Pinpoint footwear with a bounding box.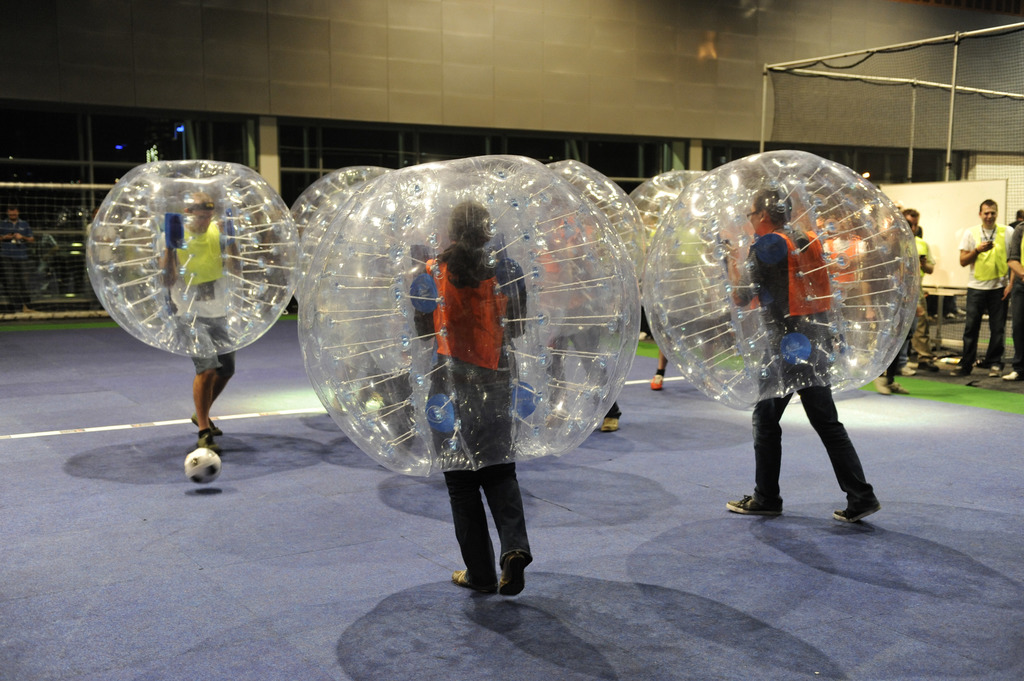
bbox(650, 372, 664, 393).
